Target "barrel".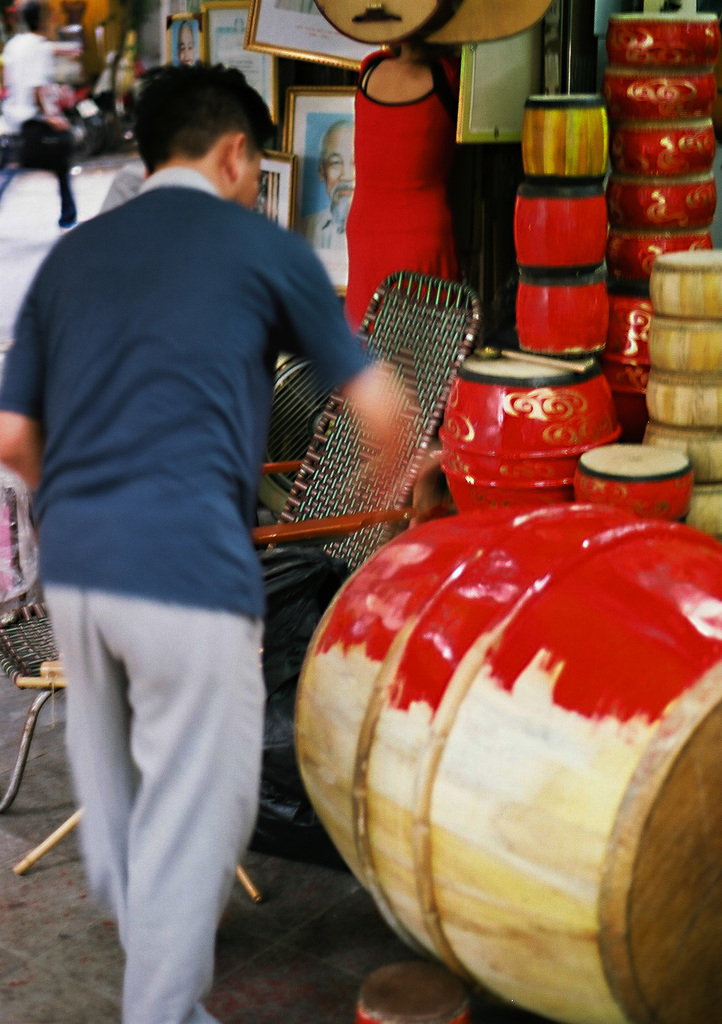
Target region: bbox(515, 186, 608, 279).
